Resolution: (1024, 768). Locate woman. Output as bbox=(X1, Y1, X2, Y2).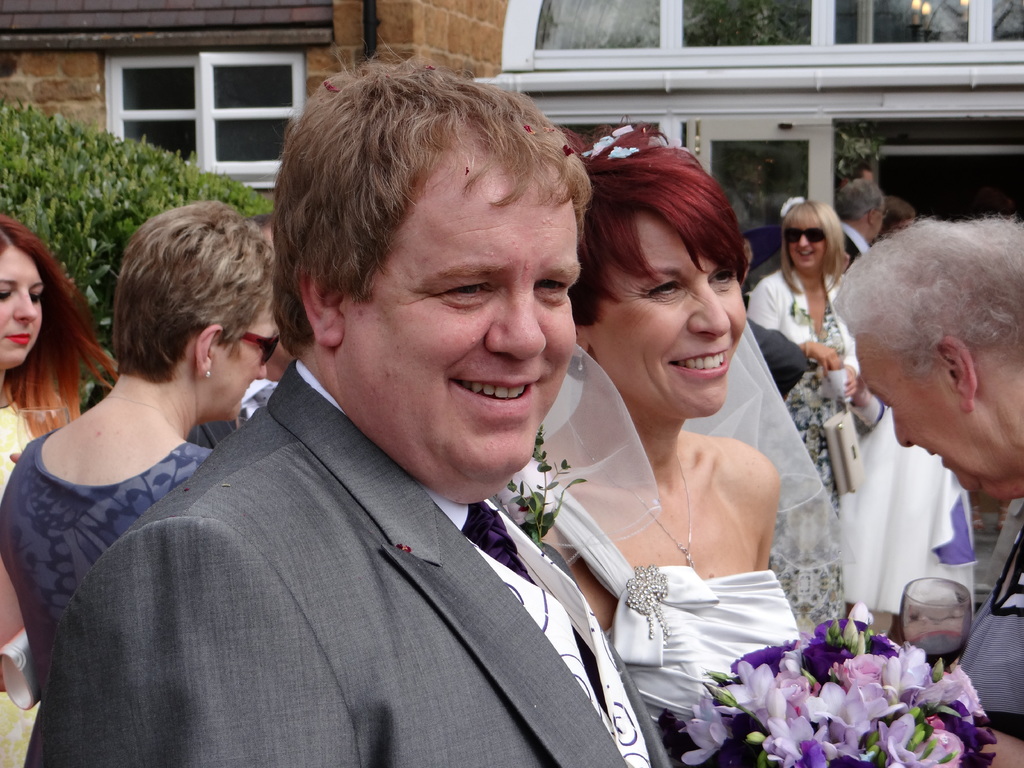
bbox=(829, 196, 982, 616).
